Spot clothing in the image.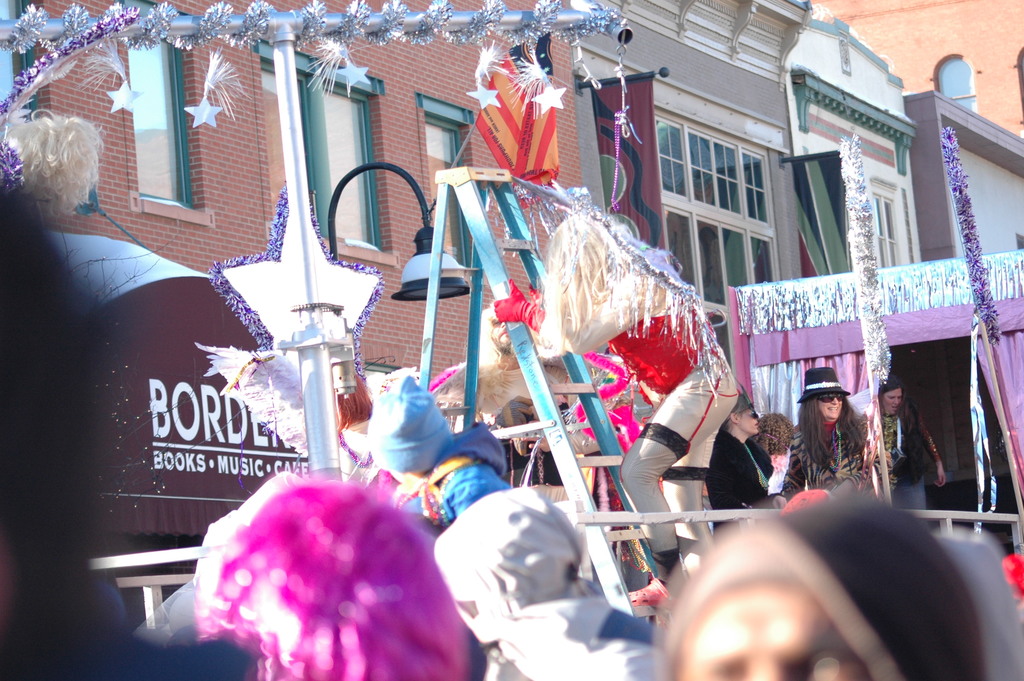
clothing found at <region>365, 376, 502, 532</region>.
